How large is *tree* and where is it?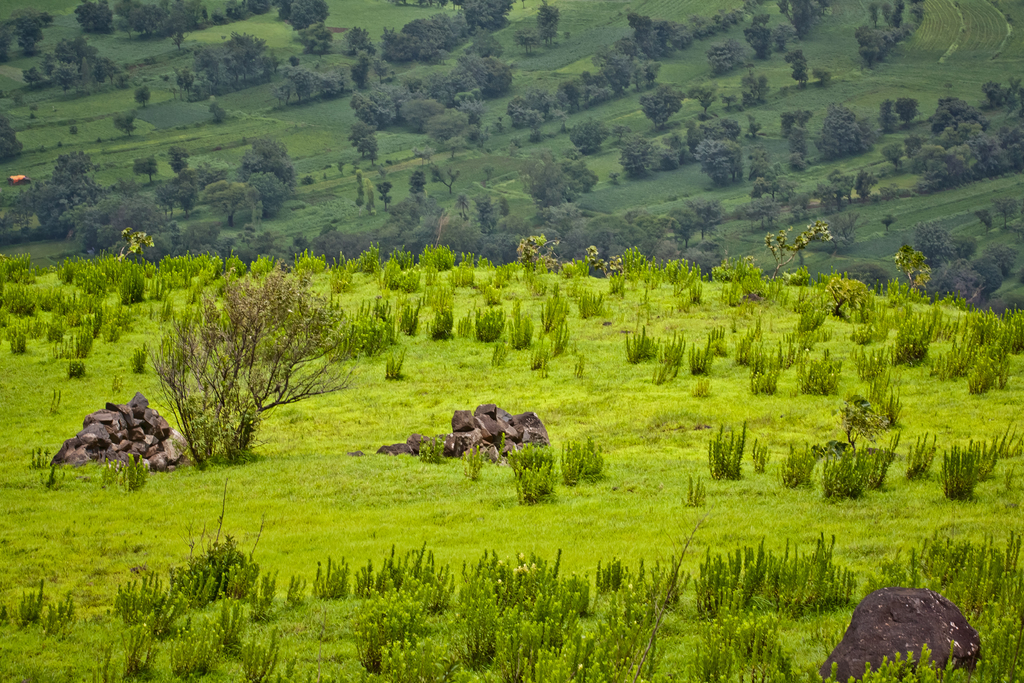
Bounding box: crop(134, 91, 150, 104).
